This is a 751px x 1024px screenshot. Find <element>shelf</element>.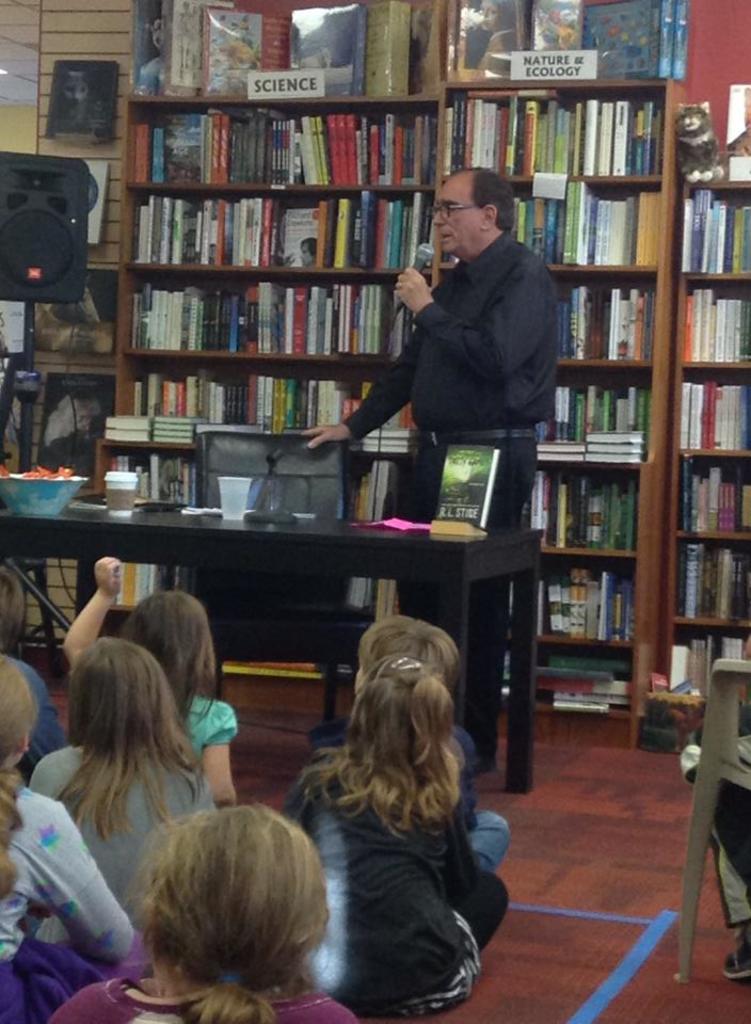
Bounding box: crop(99, 356, 441, 454).
